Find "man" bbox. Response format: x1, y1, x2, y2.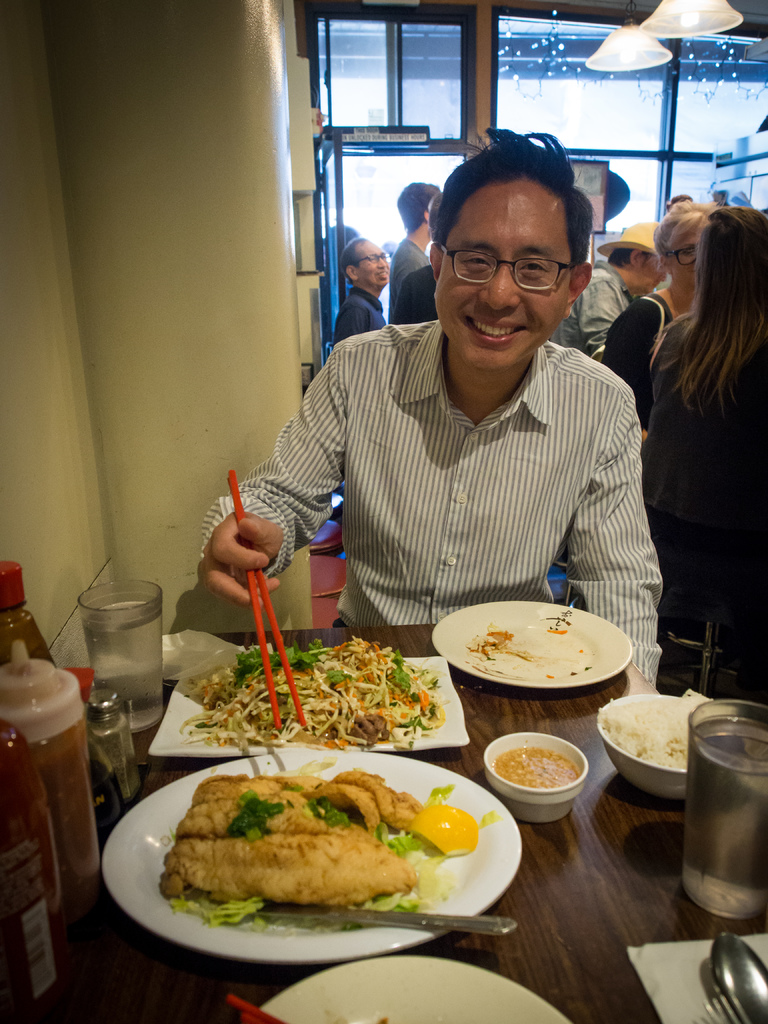
389, 182, 442, 323.
